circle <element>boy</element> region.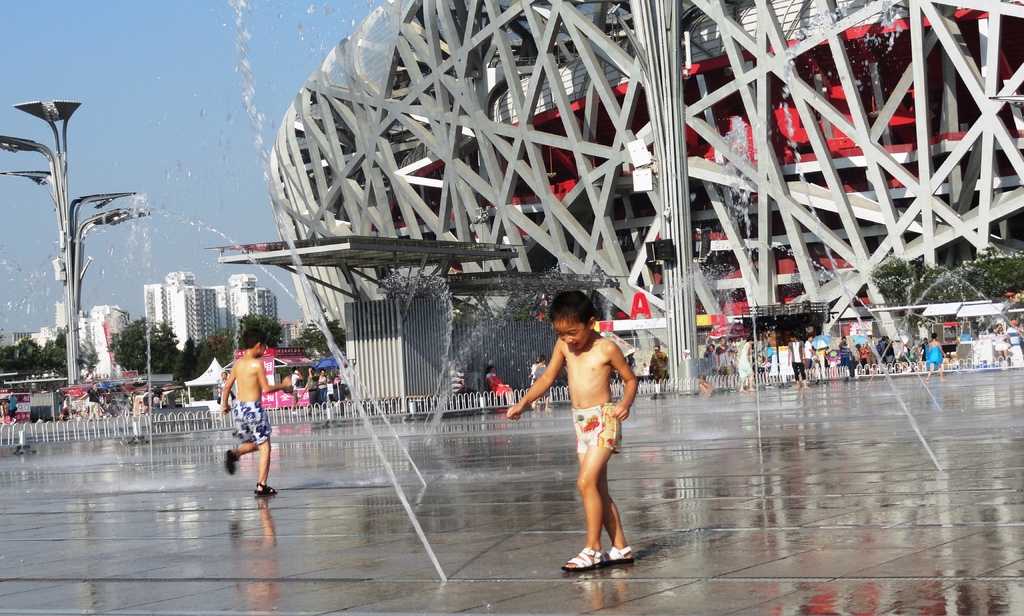
Region: <bbox>699, 373, 712, 396</bbox>.
